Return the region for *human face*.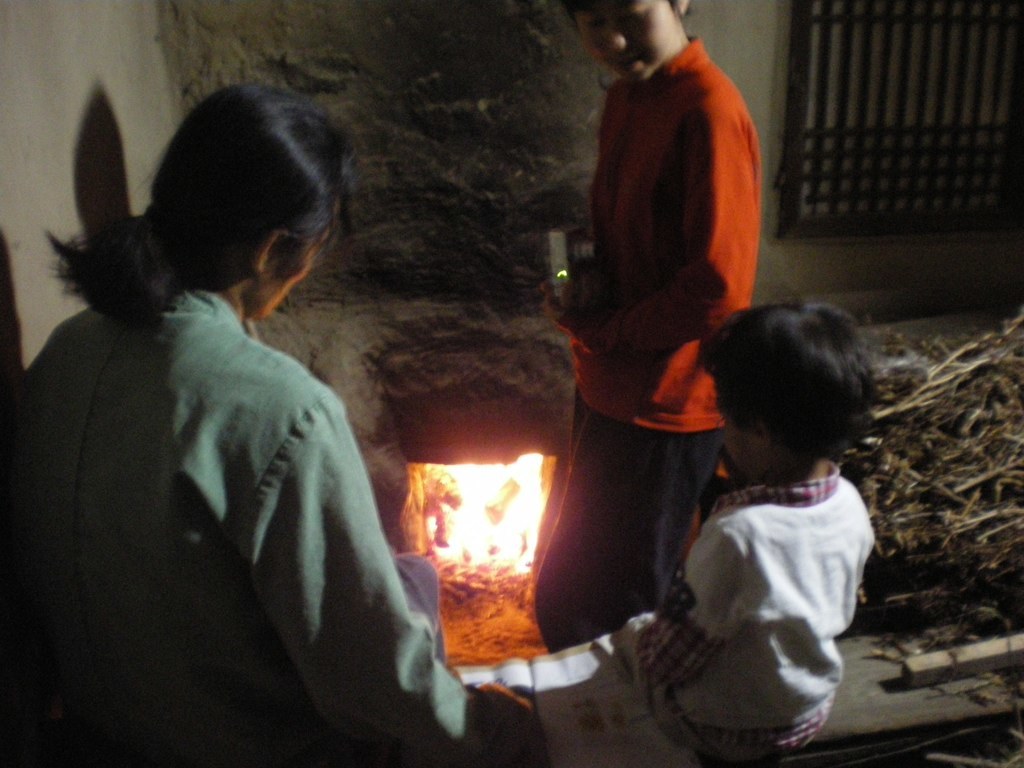
rect(252, 203, 338, 319).
